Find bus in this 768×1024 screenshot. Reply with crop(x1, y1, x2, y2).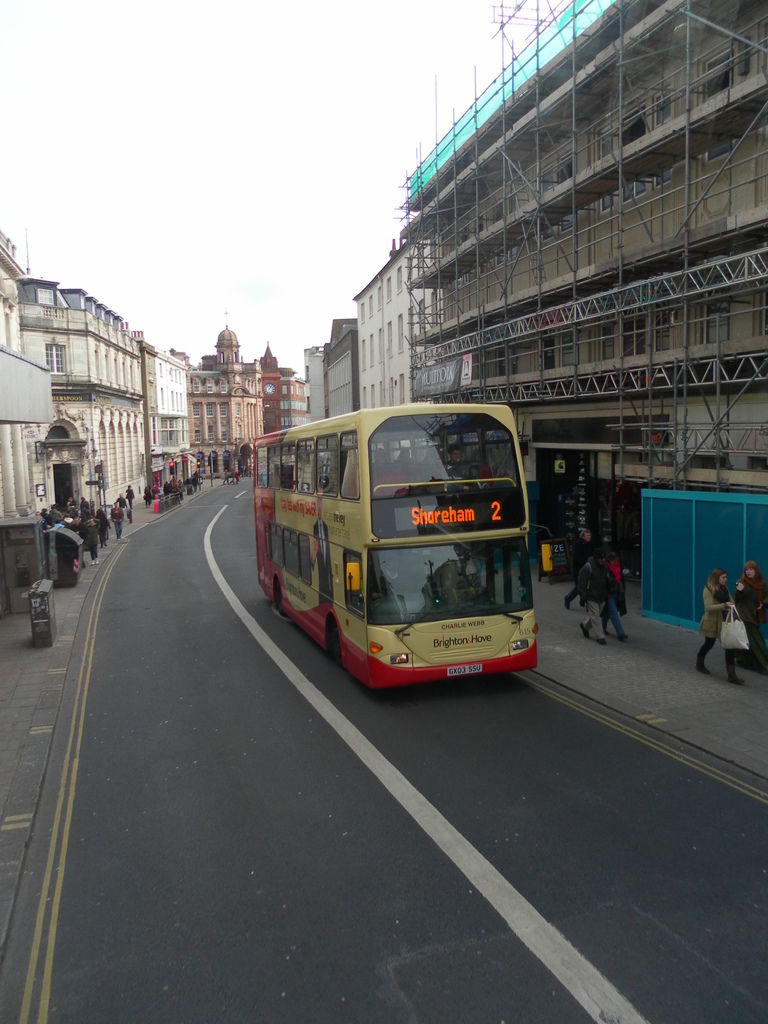
crop(248, 399, 541, 700).
